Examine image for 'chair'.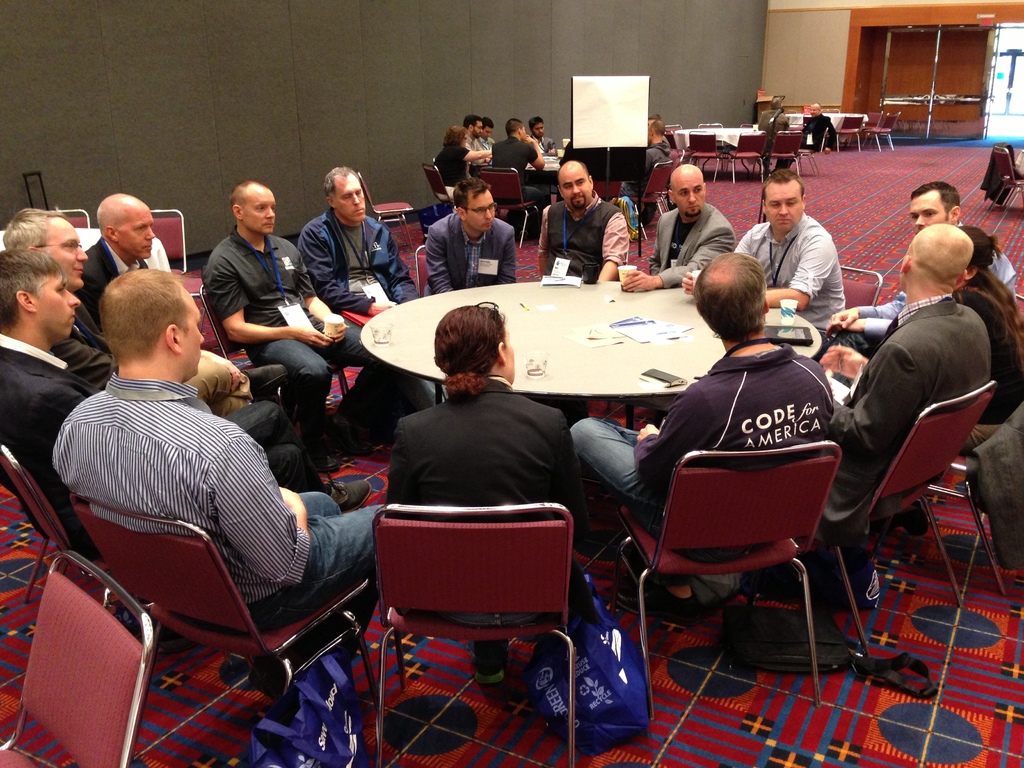
Examination result: <bbox>837, 262, 886, 309</bbox>.
